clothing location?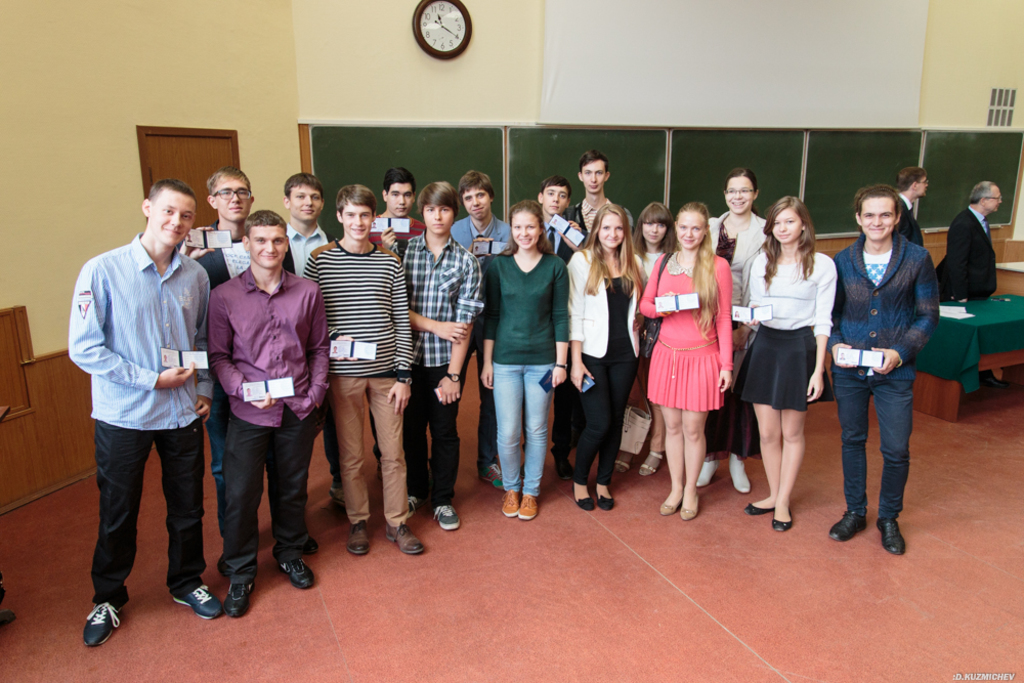
<box>284,219,336,274</box>
